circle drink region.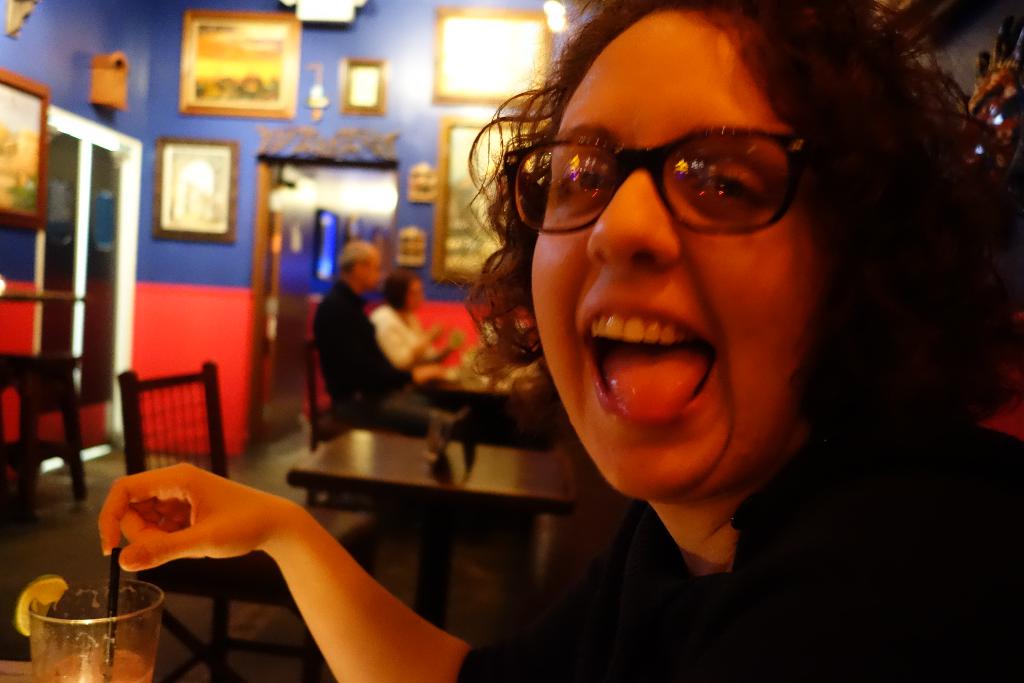
Region: (18, 584, 165, 681).
